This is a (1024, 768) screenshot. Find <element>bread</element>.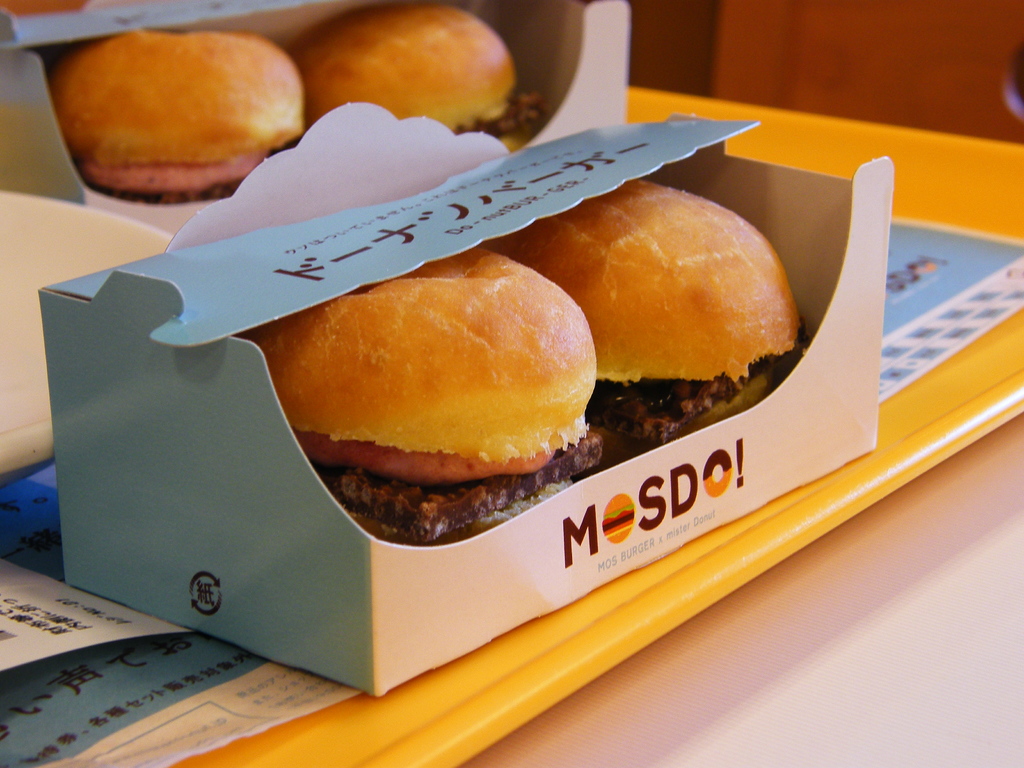
Bounding box: x1=56 y1=27 x2=306 y2=159.
